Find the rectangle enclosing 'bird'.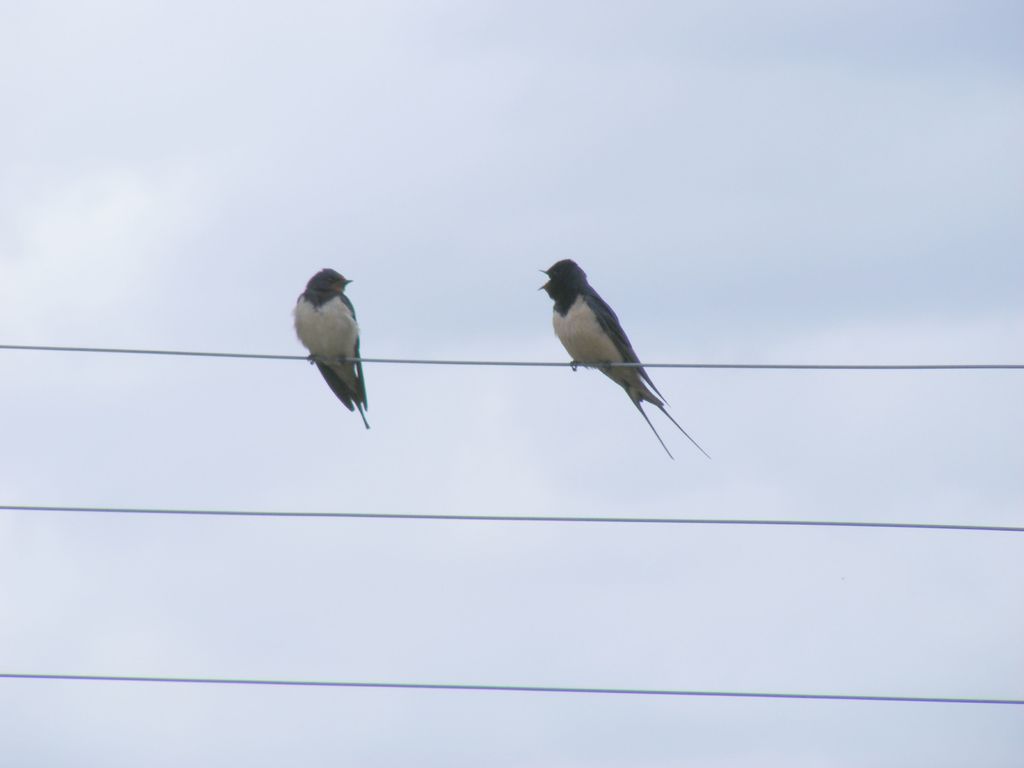
select_region(538, 250, 710, 460).
